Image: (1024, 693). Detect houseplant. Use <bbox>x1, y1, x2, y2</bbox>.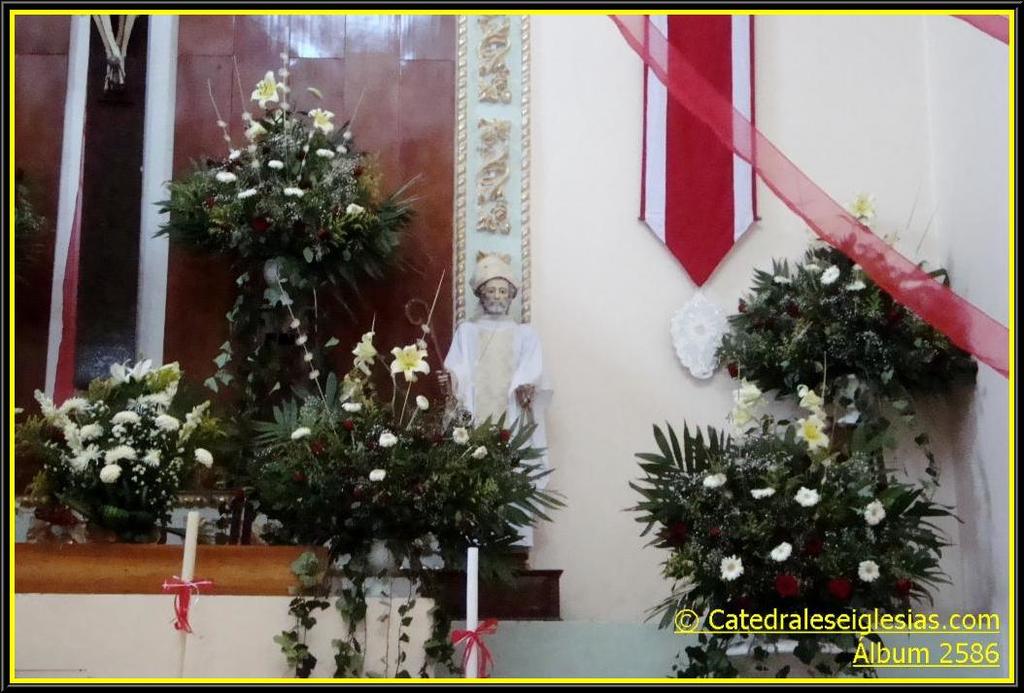
<bbox>128, 40, 434, 540</bbox>.
